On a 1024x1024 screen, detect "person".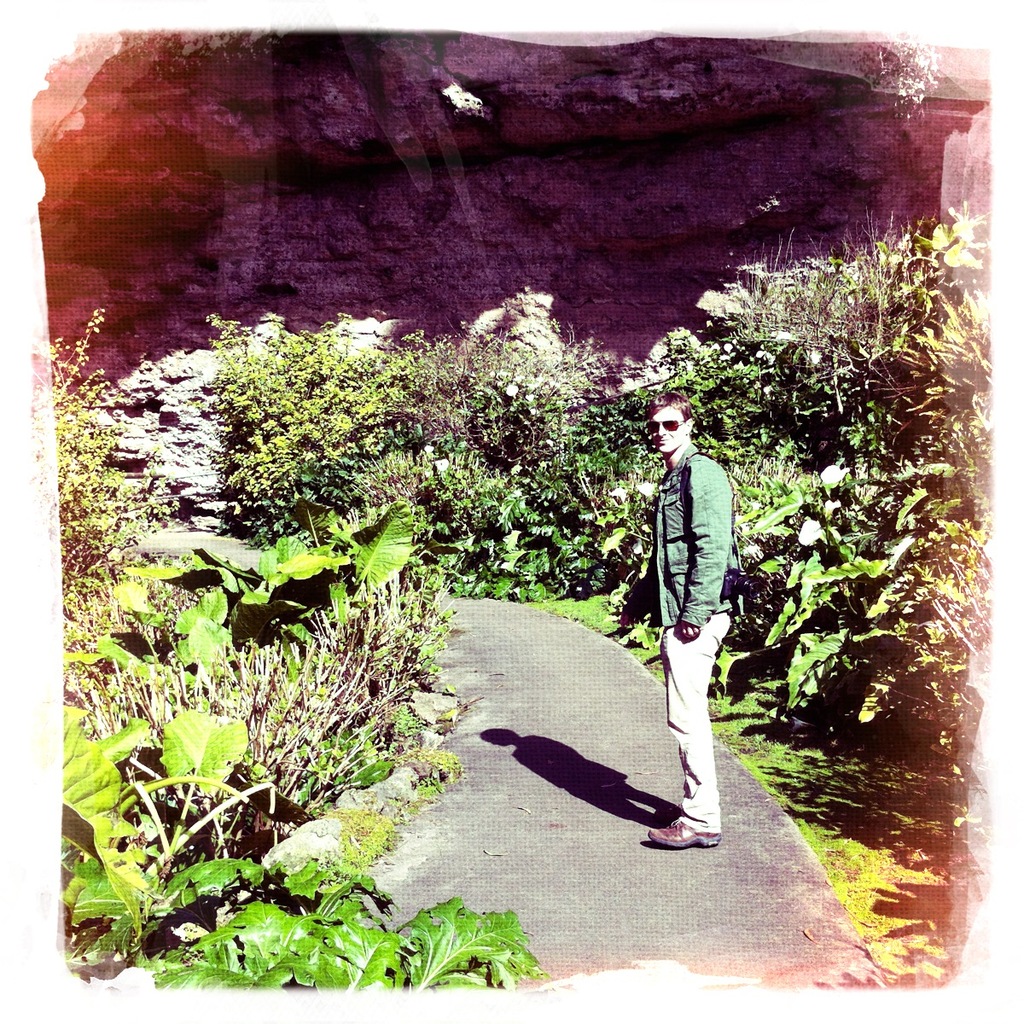
crop(645, 377, 754, 771).
